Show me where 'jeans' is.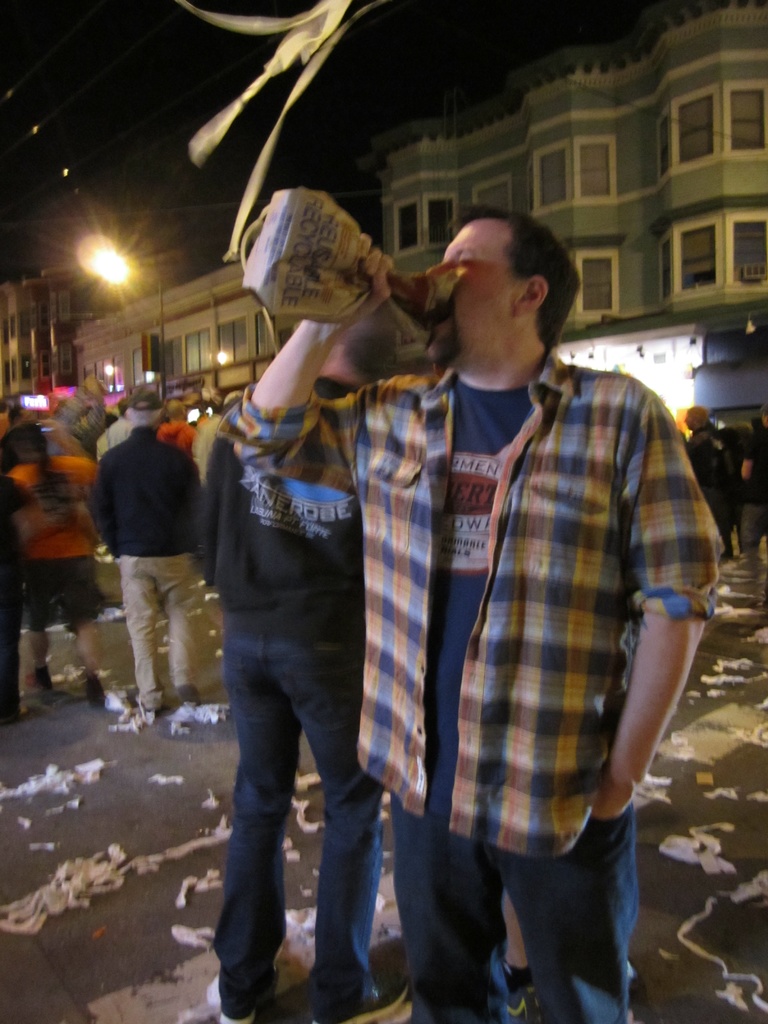
'jeans' is at {"left": 204, "top": 559, "right": 419, "bottom": 1012}.
